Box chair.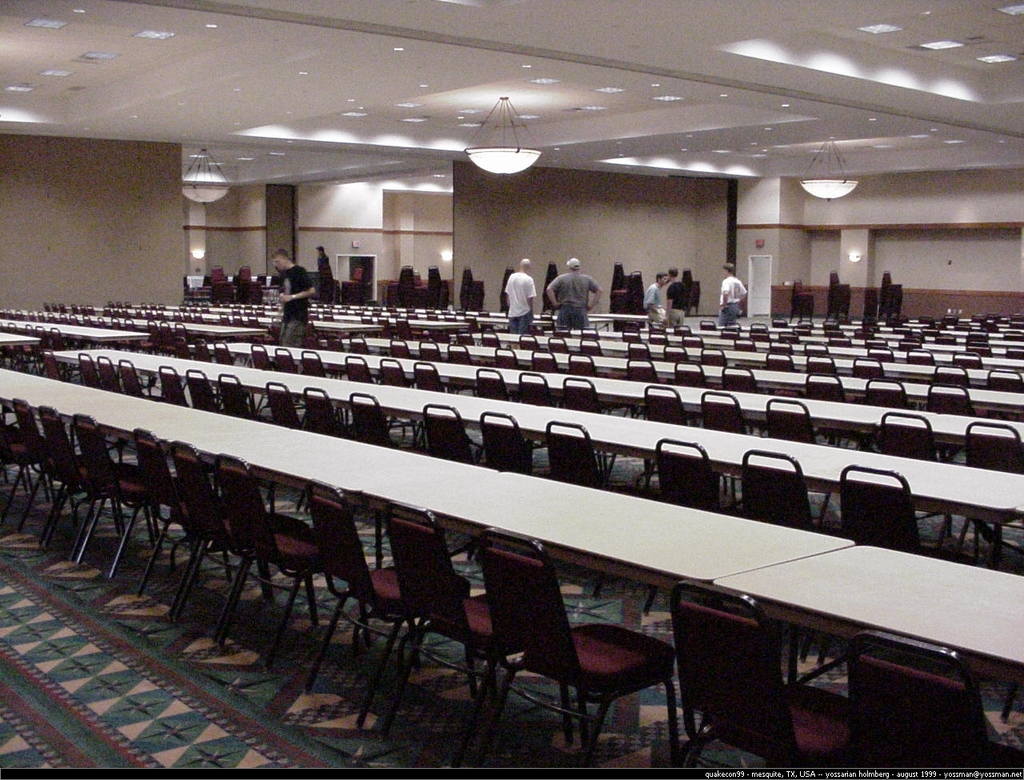
l=847, t=632, r=1023, b=766.
